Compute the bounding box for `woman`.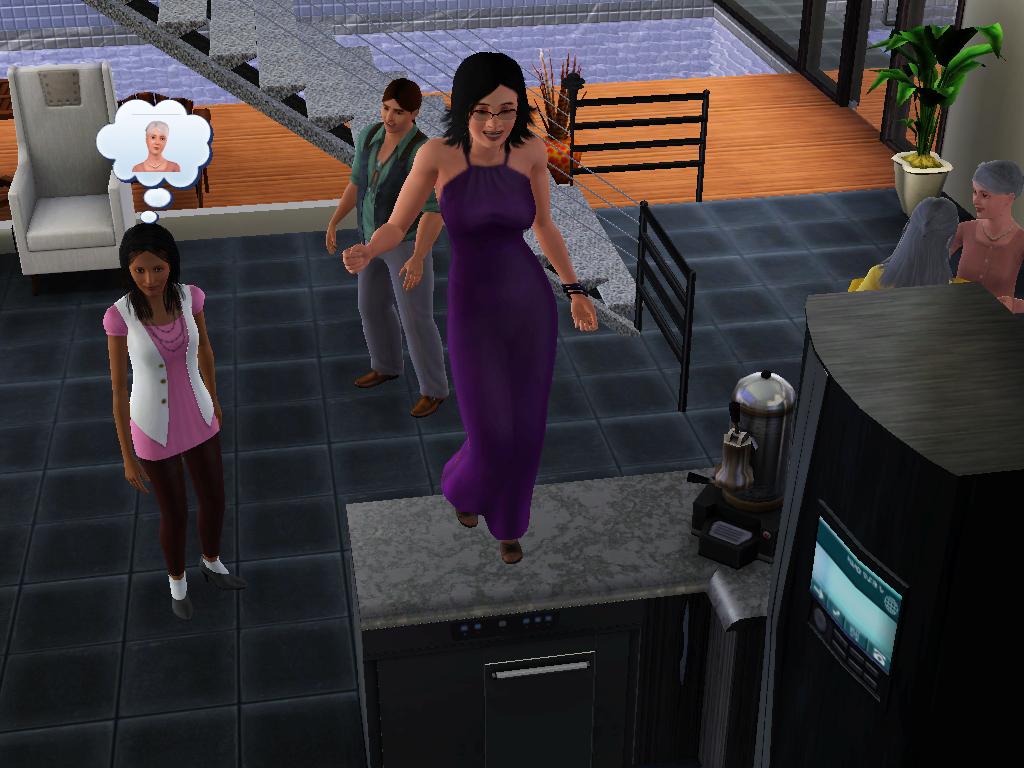
<region>130, 158, 180, 174</region>.
